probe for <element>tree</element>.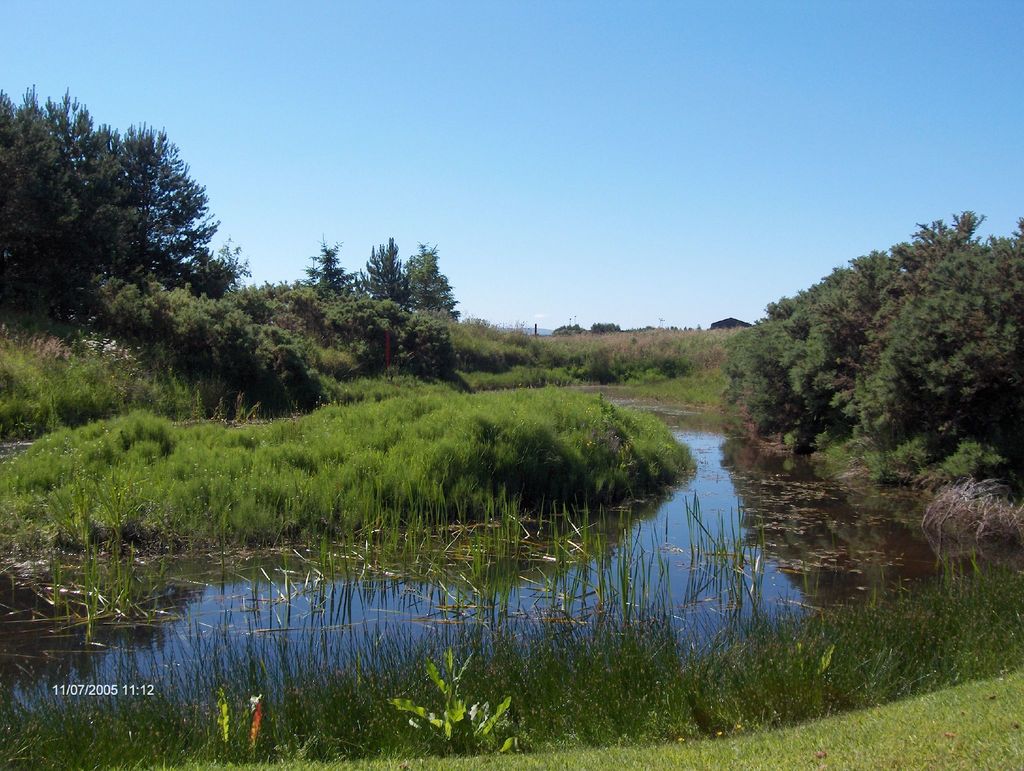
Probe result: box(714, 204, 1022, 498).
